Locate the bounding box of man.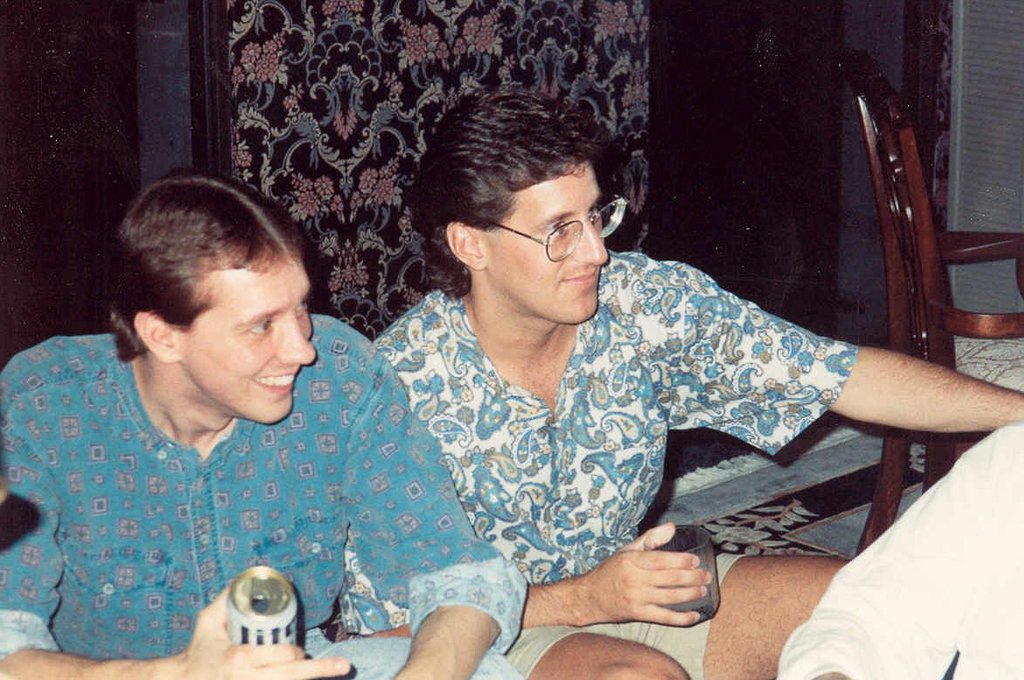
Bounding box: bbox=(337, 86, 1023, 679).
